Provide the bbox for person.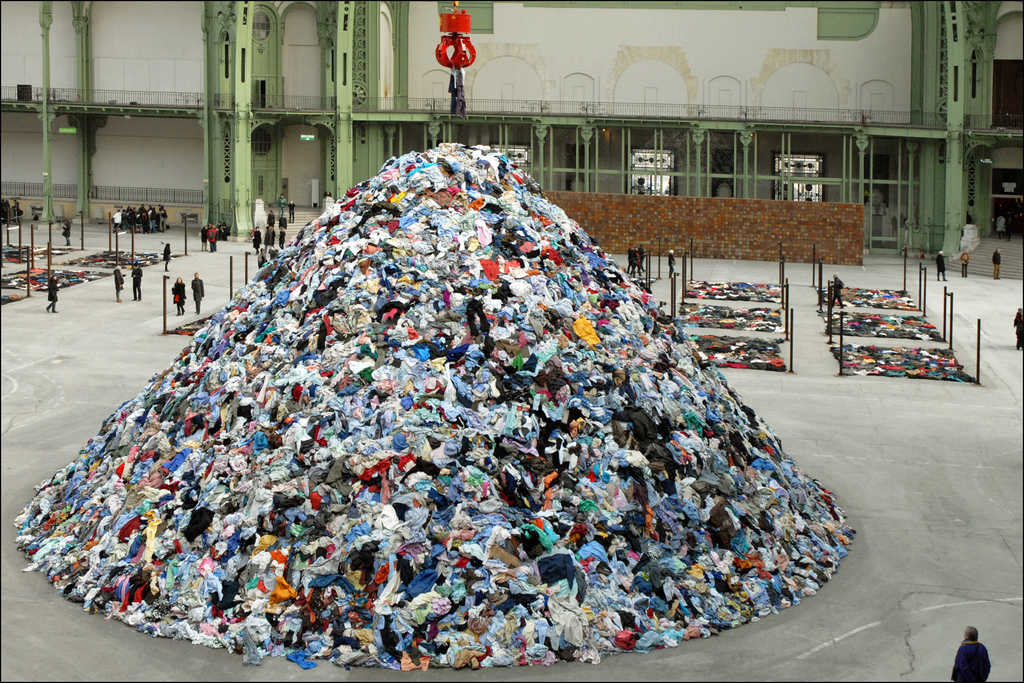
<region>129, 261, 144, 302</region>.
